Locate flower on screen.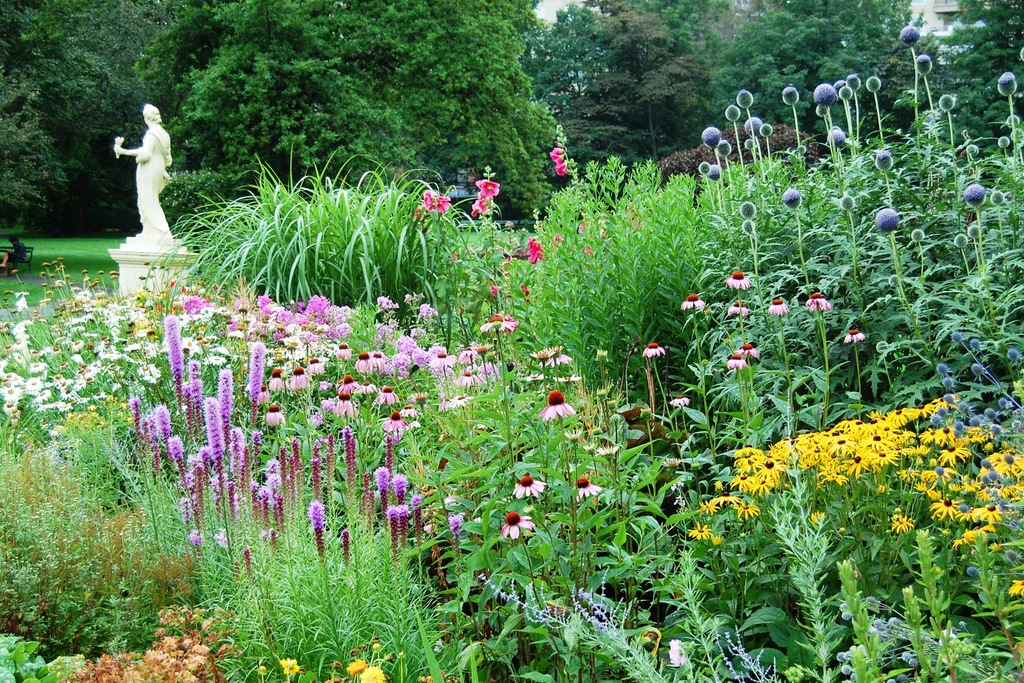
On screen at [x1=769, y1=298, x2=792, y2=315].
